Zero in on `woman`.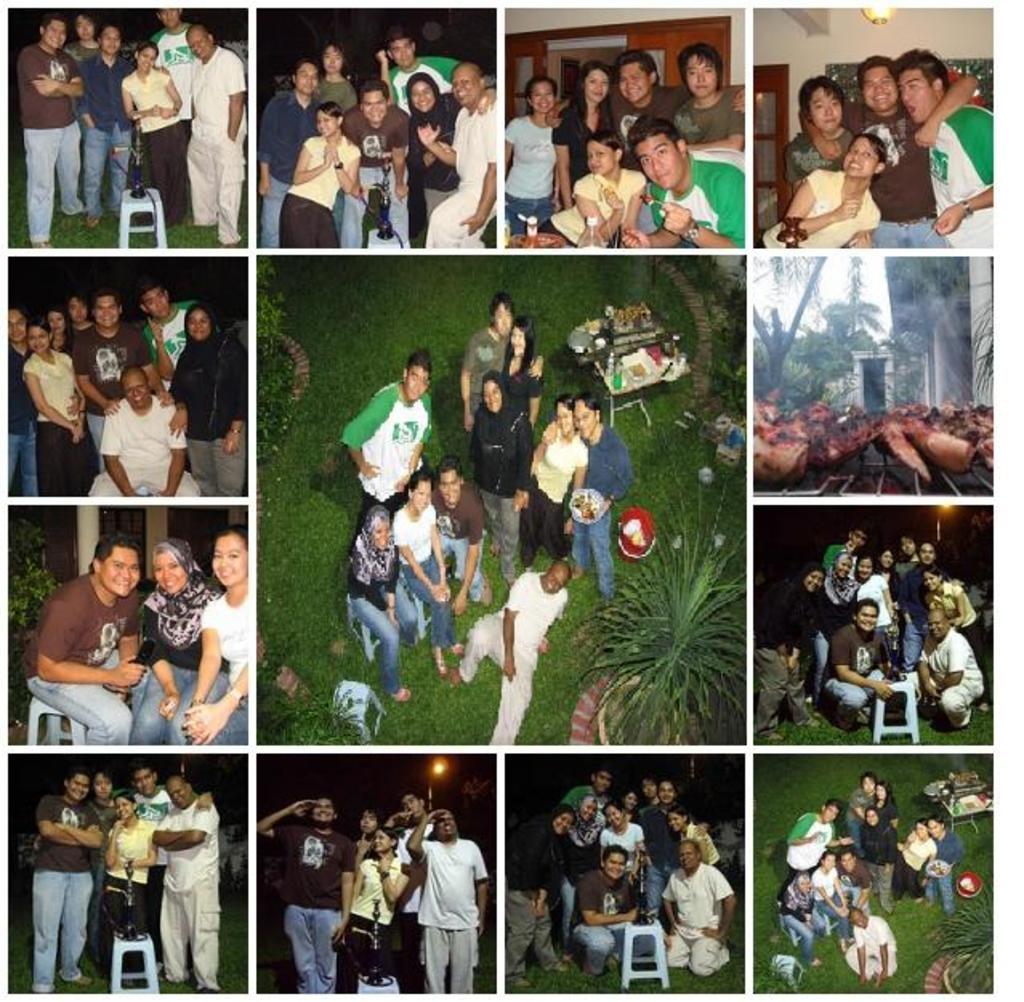
Zeroed in: [x1=138, y1=545, x2=212, y2=736].
